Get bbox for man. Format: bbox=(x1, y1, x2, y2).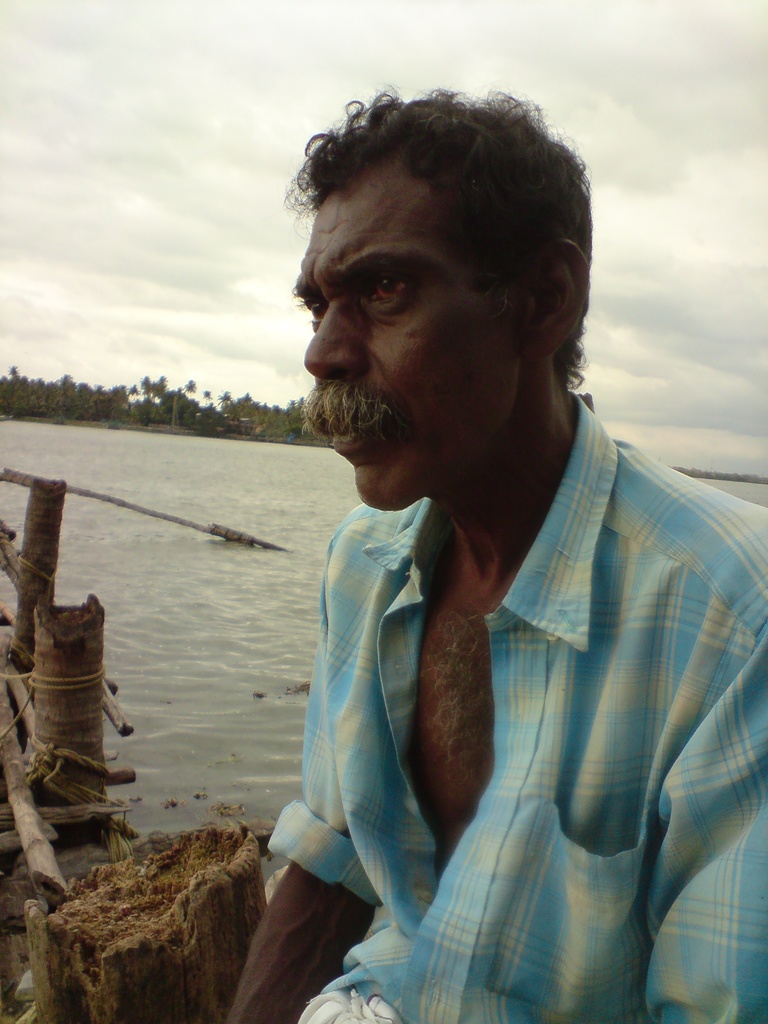
bbox=(234, 98, 756, 1008).
